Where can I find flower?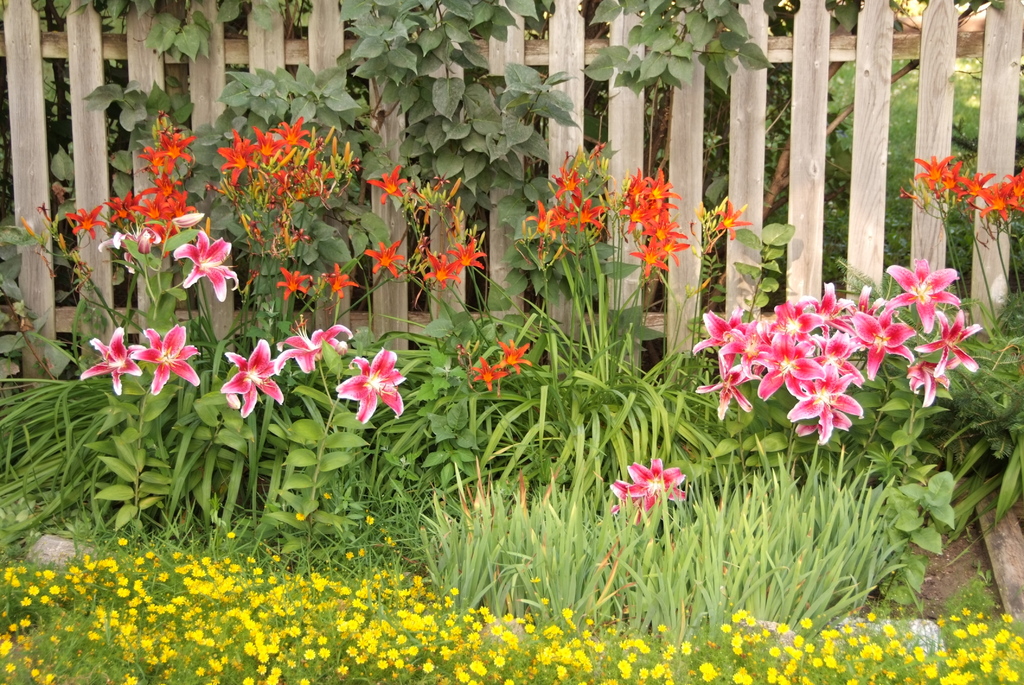
You can find it at 267,117,311,154.
